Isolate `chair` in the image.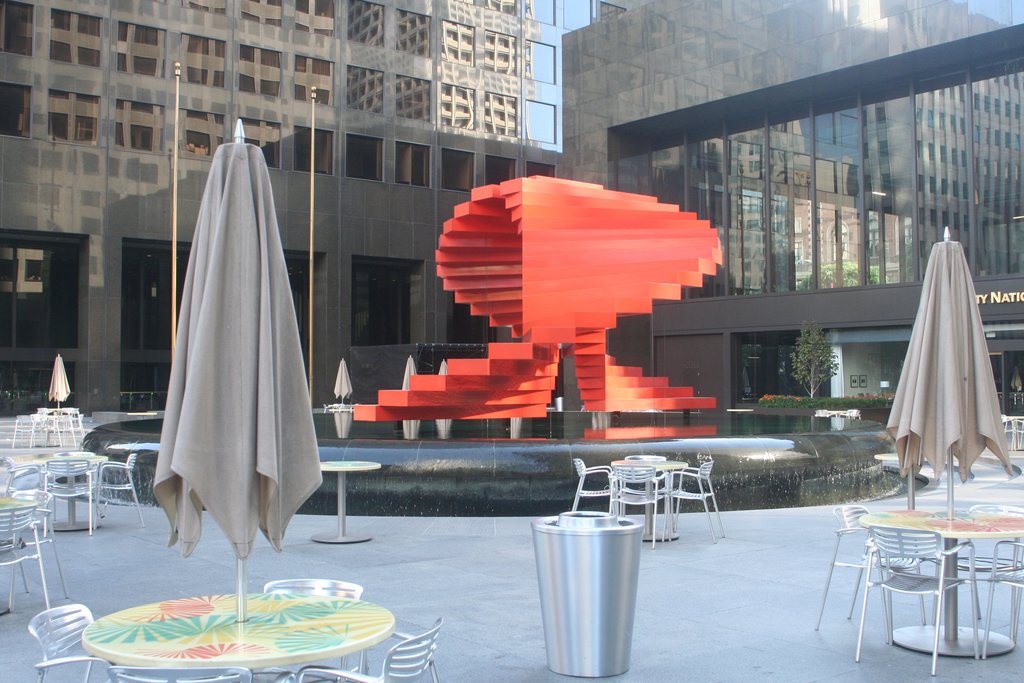
Isolated region: {"x1": 257, "y1": 573, "x2": 362, "y2": 682}.
